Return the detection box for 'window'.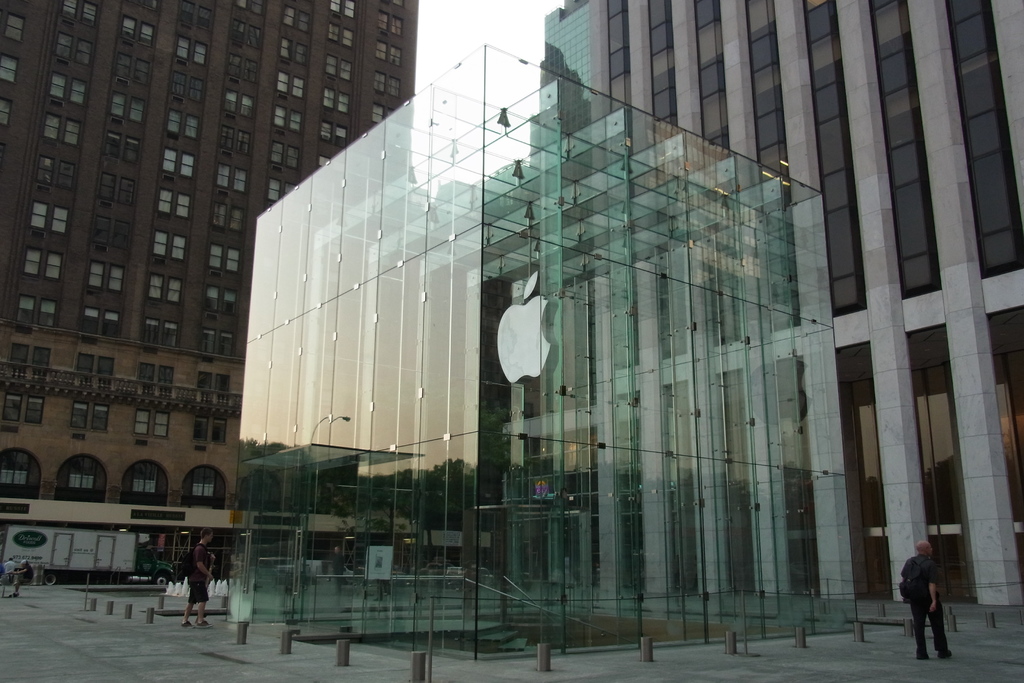
(86,264,109,288).
